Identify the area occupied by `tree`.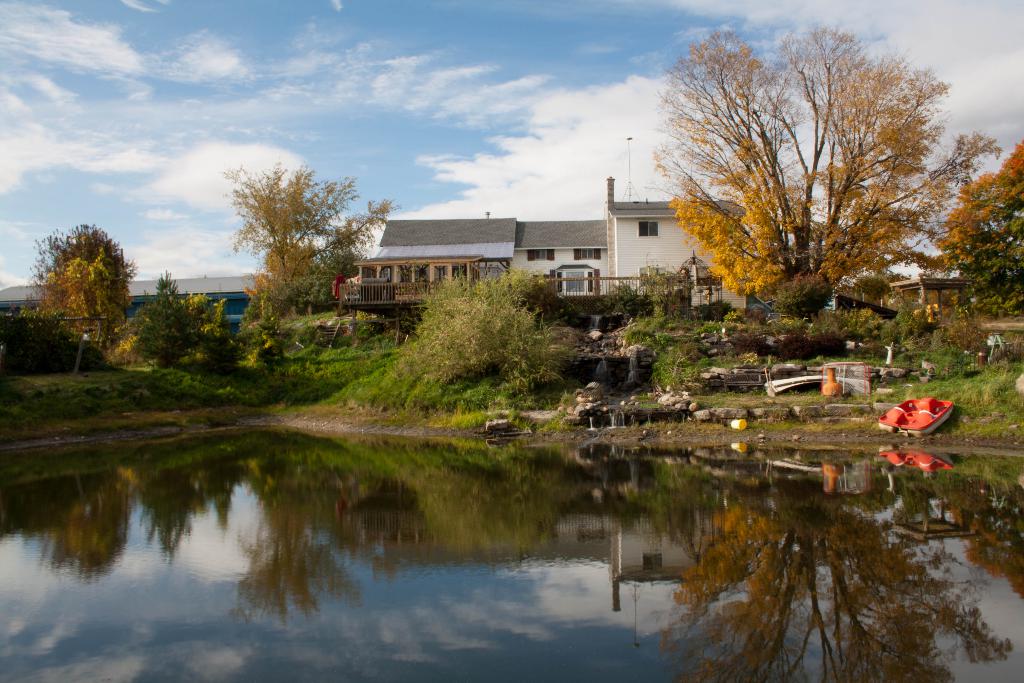
Area: x1=663, y1=16, x2=1012, y2=335.
